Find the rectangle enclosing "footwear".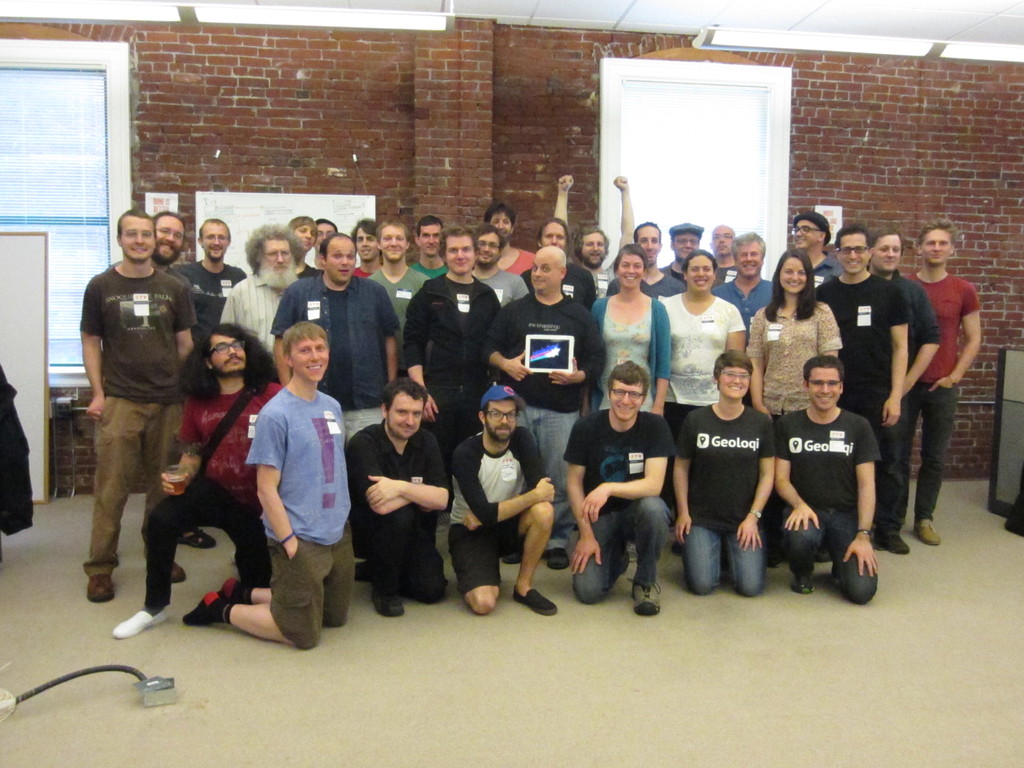
rect(791, 571, 815, 593).
